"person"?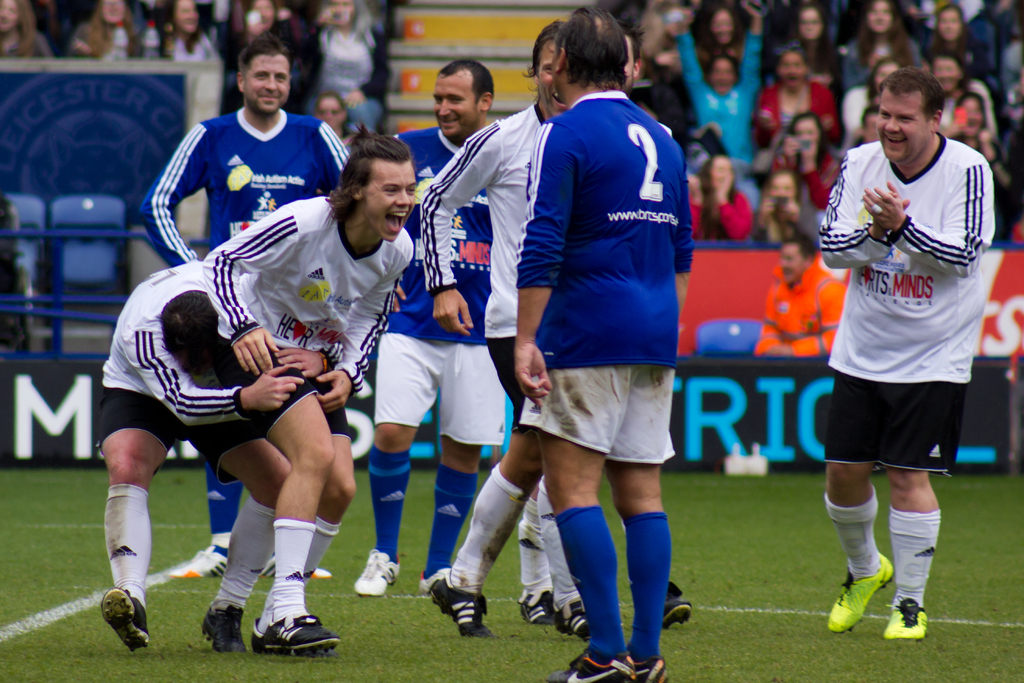
[x1=303, y1=0, x2=410, y2=110]
